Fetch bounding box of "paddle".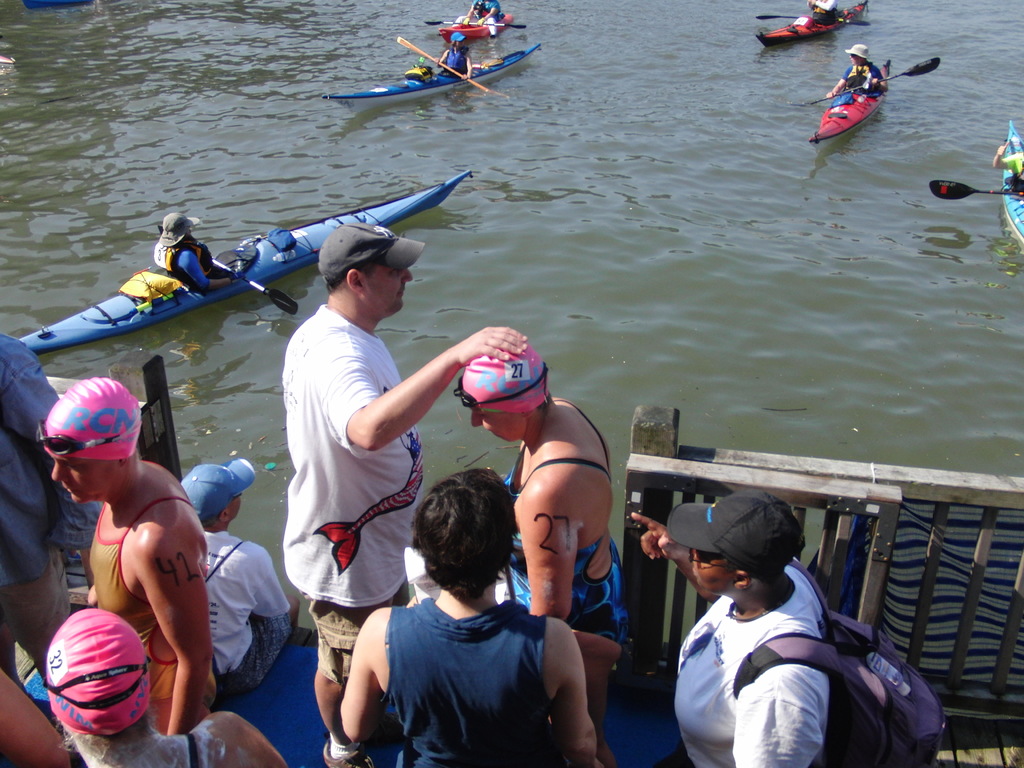
Bbox: select_region(812, 52, 949, 105).
